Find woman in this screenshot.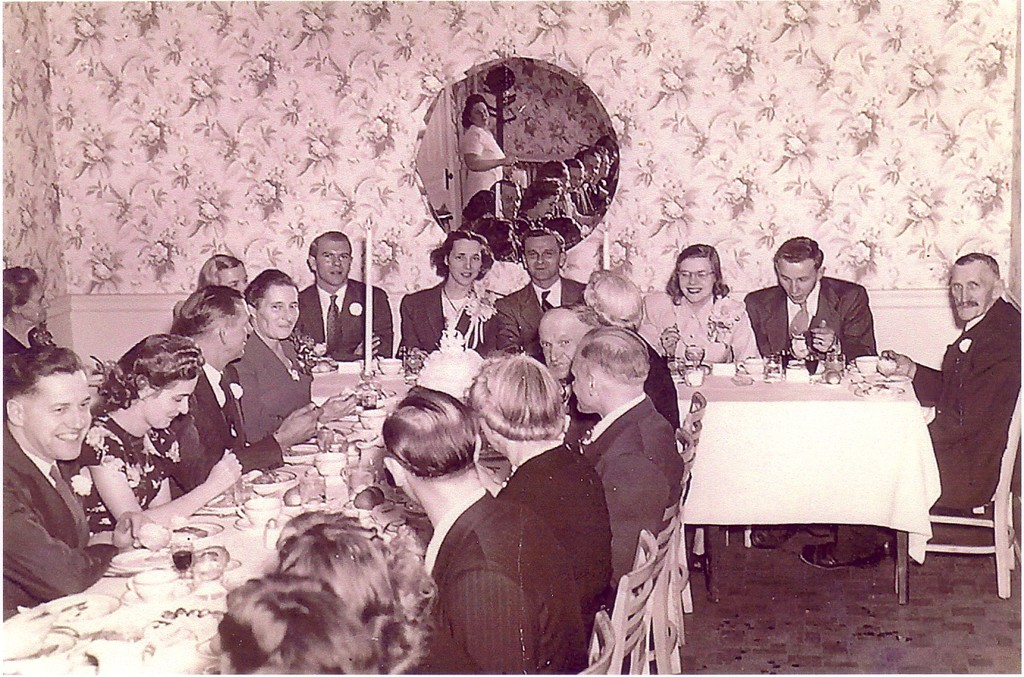
The bounding box for woman is pyautogui.locateOnScreen(237, 278, 349, 444).
